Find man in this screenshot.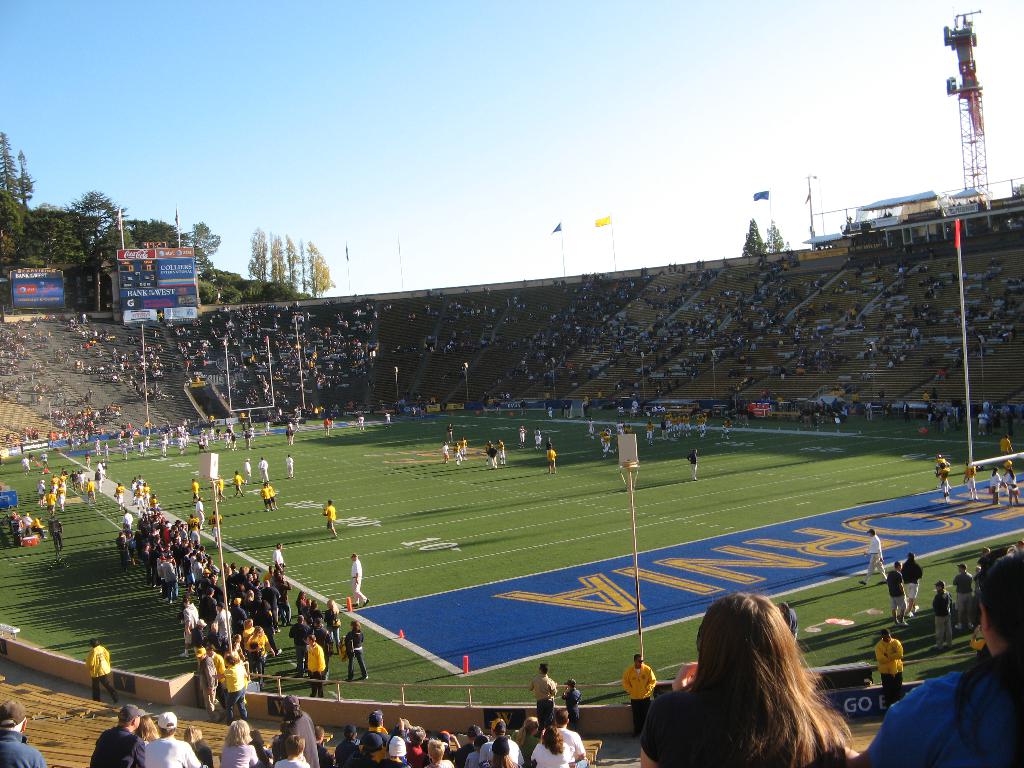
The bounding box for man is (936, 581, 954, 653).
